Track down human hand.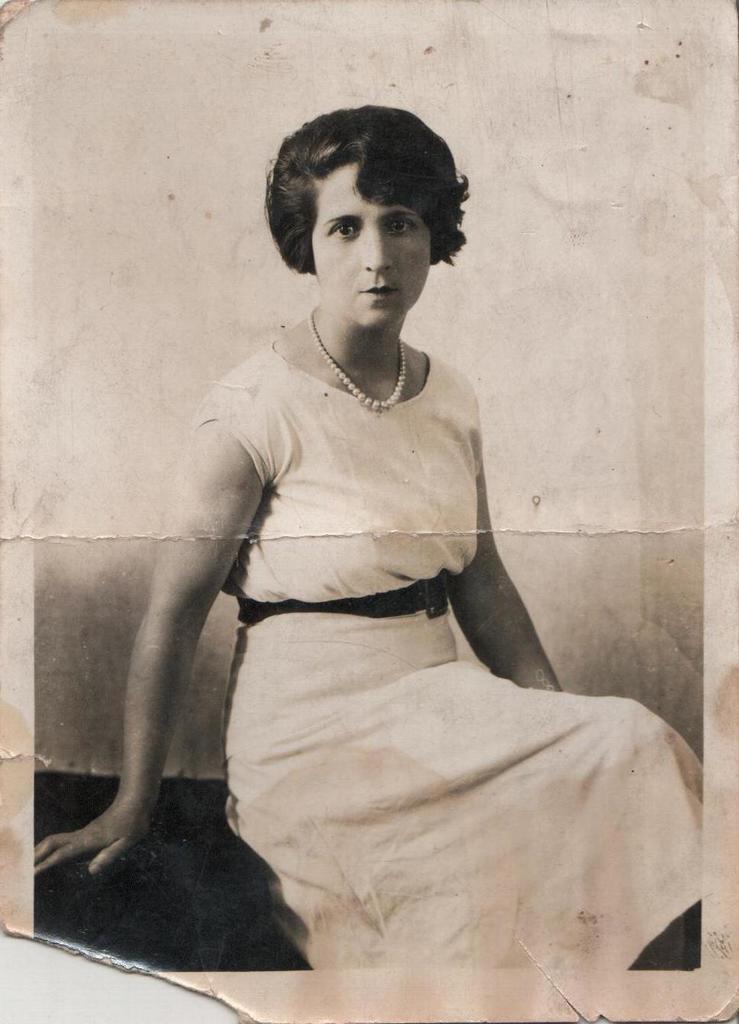
Tracked to 48, 780, 141, 885.
